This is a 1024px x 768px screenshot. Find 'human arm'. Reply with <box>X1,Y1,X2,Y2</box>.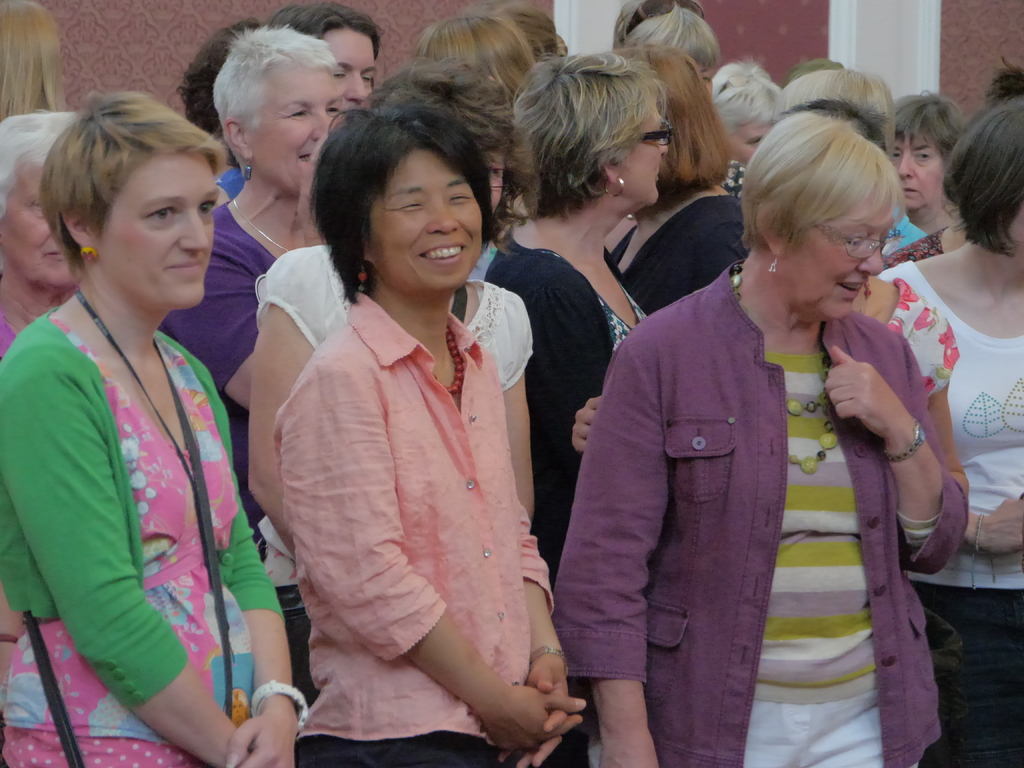
<box>501,256,612,586</box>.
